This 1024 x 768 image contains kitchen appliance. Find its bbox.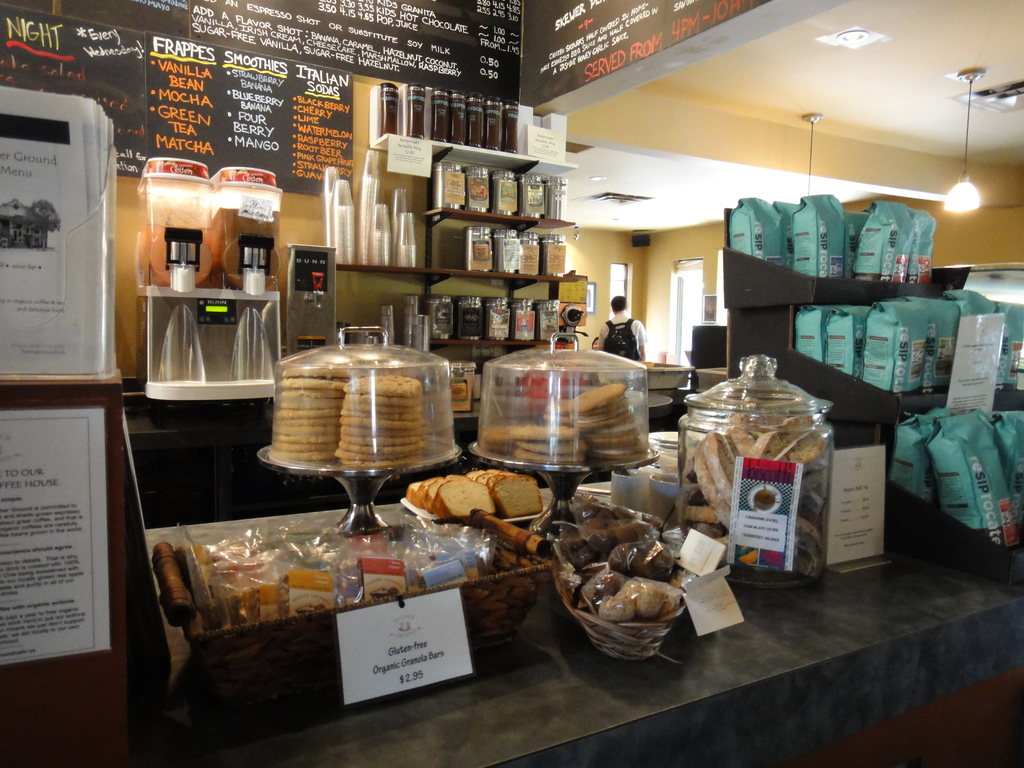
[523, 176, 544, 220].
